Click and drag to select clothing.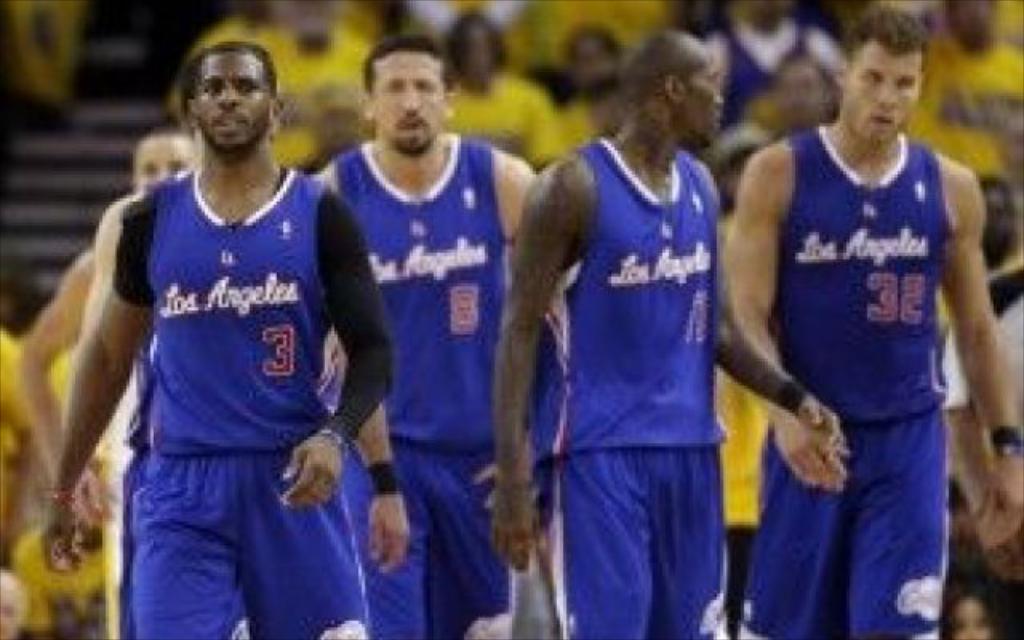
Selection: BBox(949, 254, 1022, 437).
